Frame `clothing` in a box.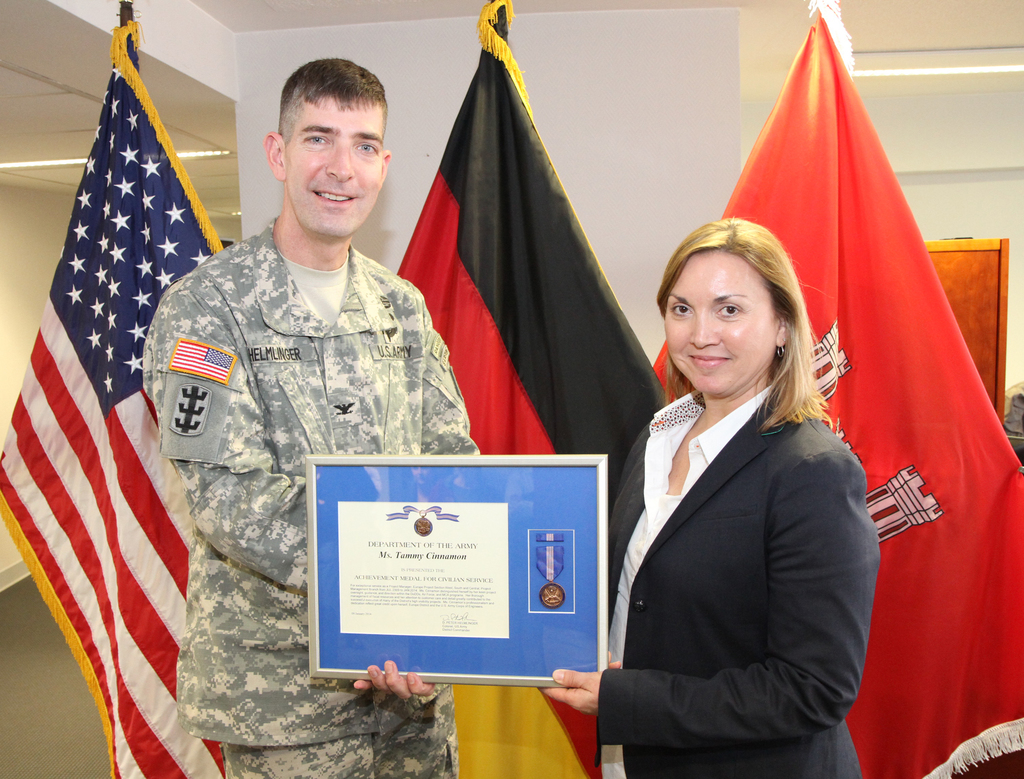
left=593, top=381, right=880, bottom=778.
